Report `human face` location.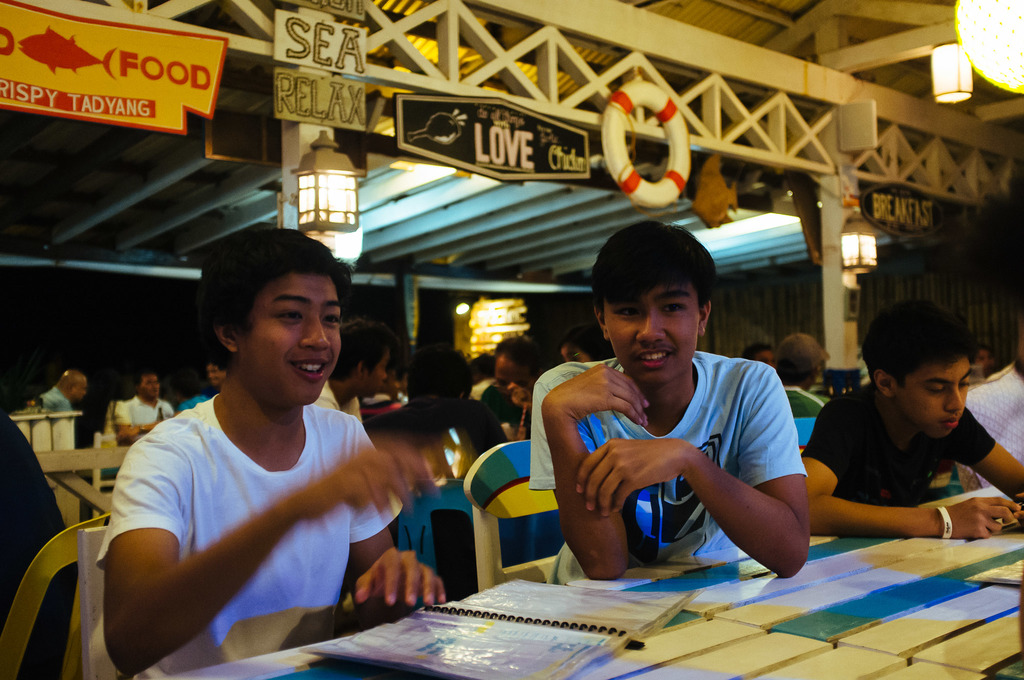
Report: (left=901, top=352, right=968, bottom=449).
